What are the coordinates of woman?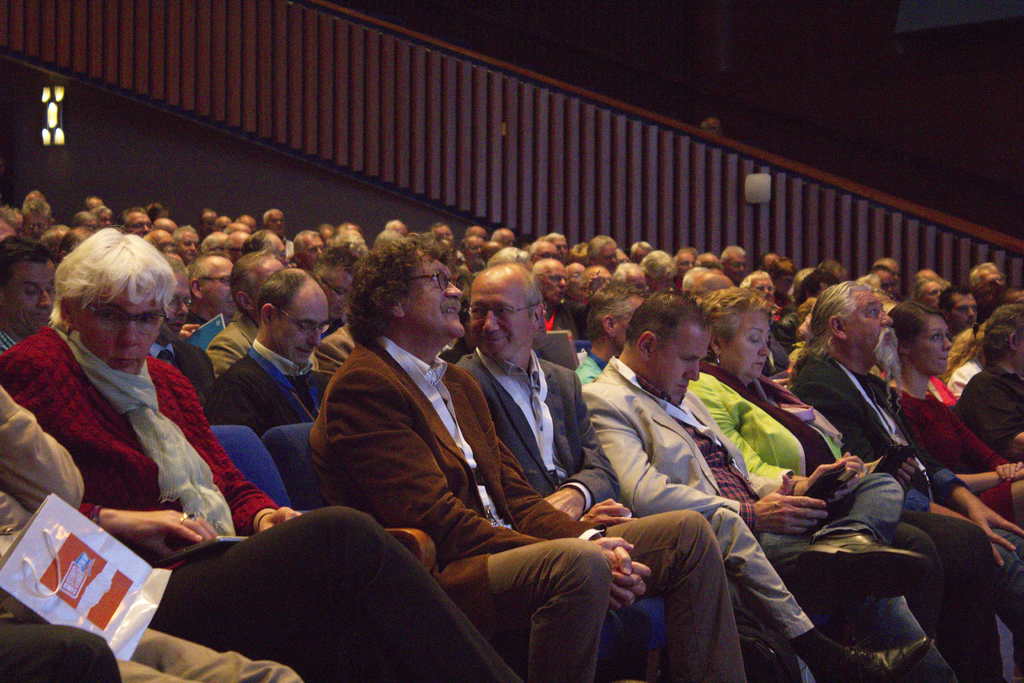
left=696, top=281, right=950, bottom=682.
